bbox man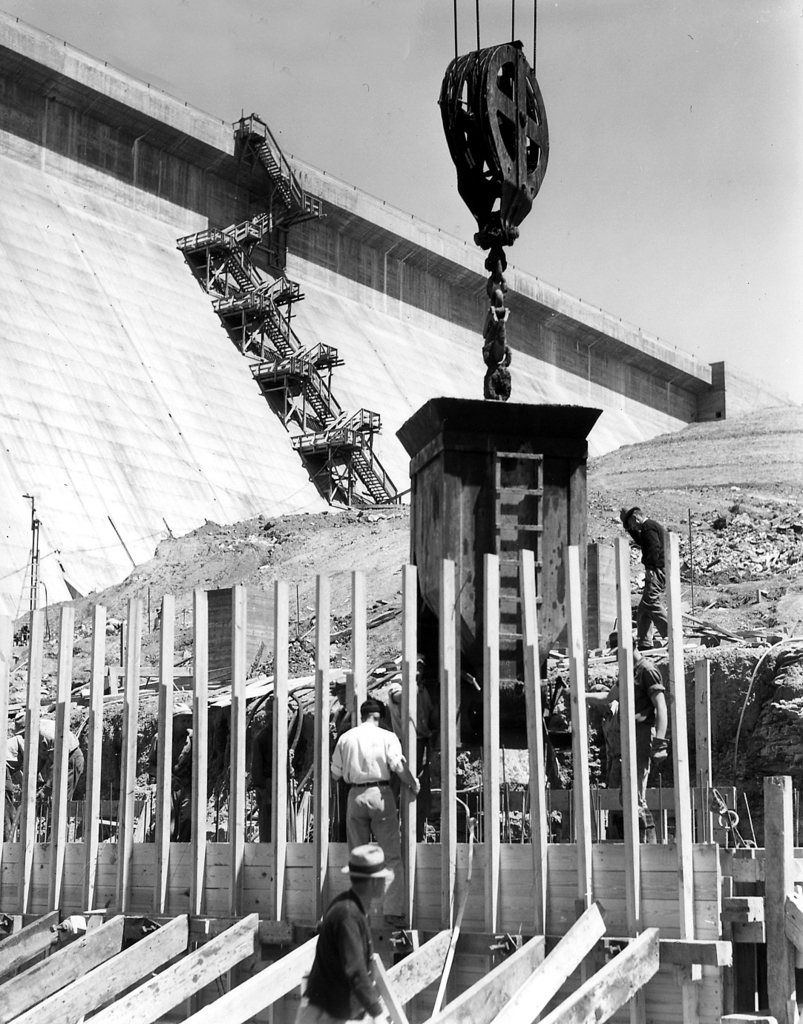
(x1=283, y1=839, x2=389, y2=1023)
